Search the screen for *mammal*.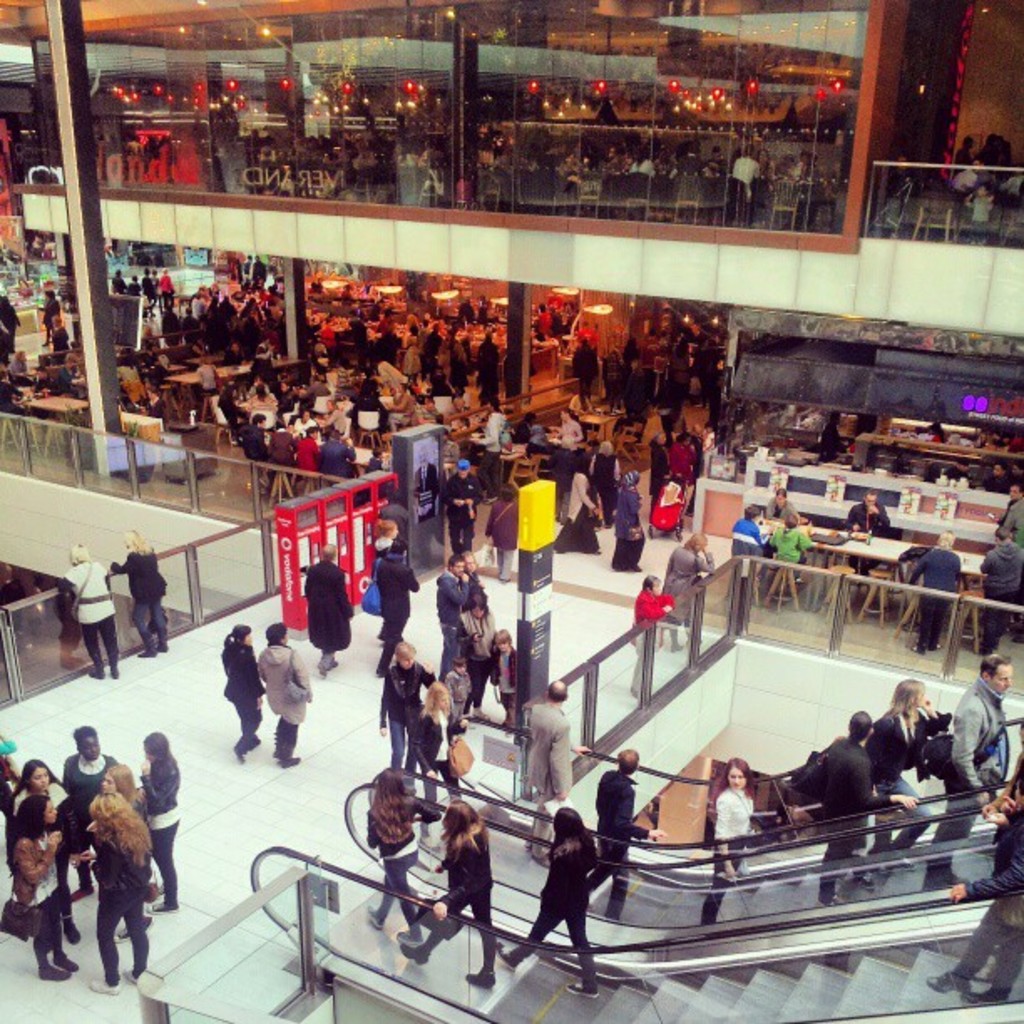
Found at region(99, 758, 137, 935).
